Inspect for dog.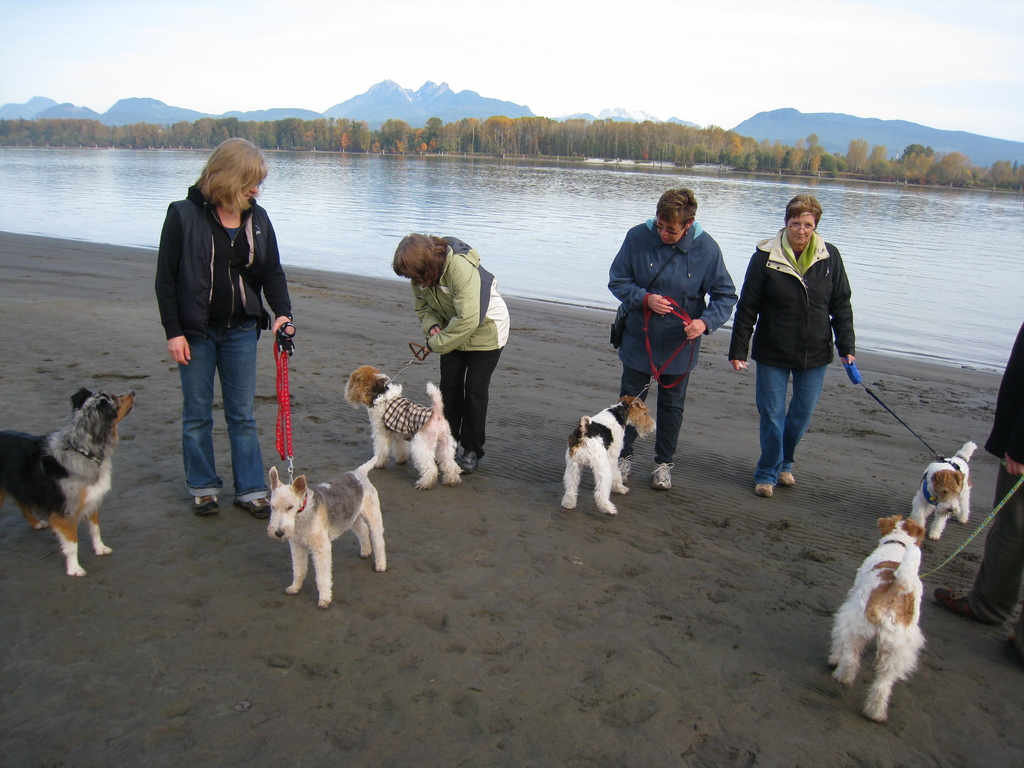
Inspection: [x1=344, y1=367, x2=456, y2=483].
